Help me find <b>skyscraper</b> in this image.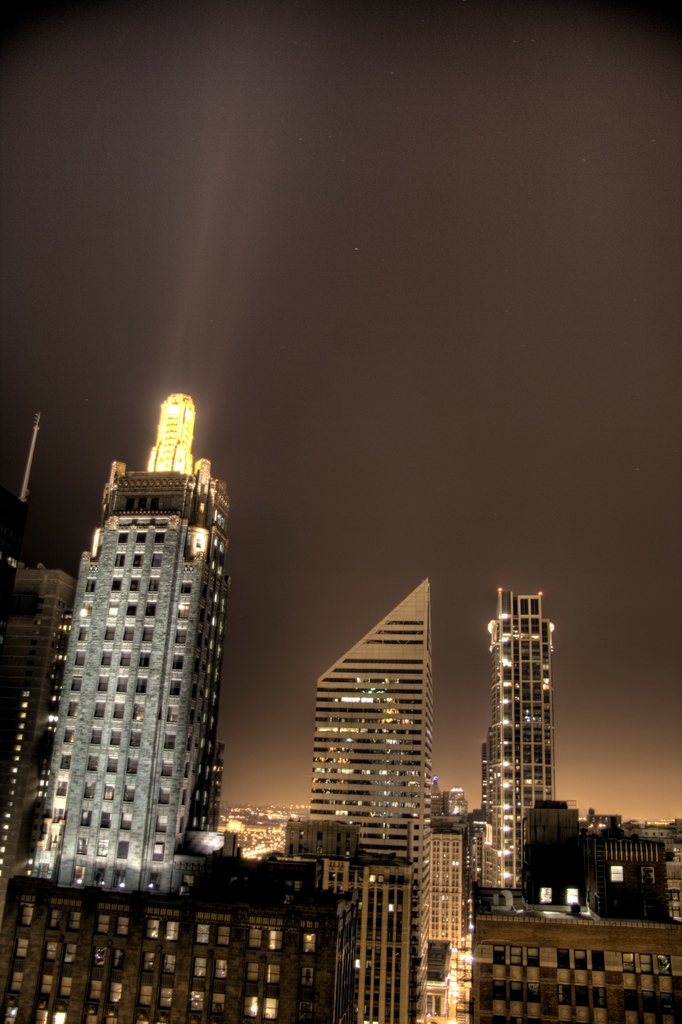
Found it: <region>310, 573, 426, 1023</region>.
